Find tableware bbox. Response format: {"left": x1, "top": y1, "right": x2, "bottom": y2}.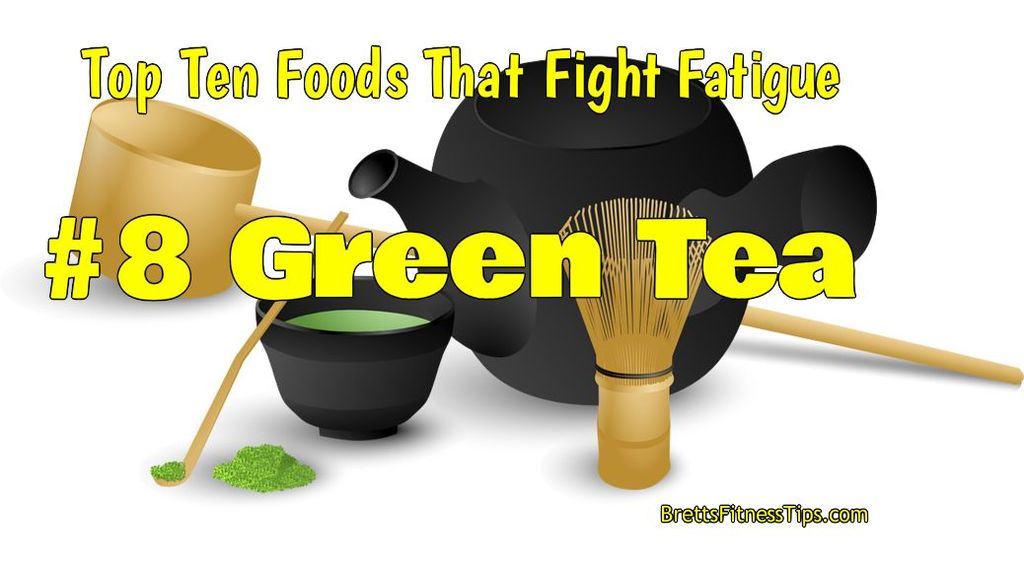
{"left": 62, "top": 91, "right": 1023, "bottom": 384}.
